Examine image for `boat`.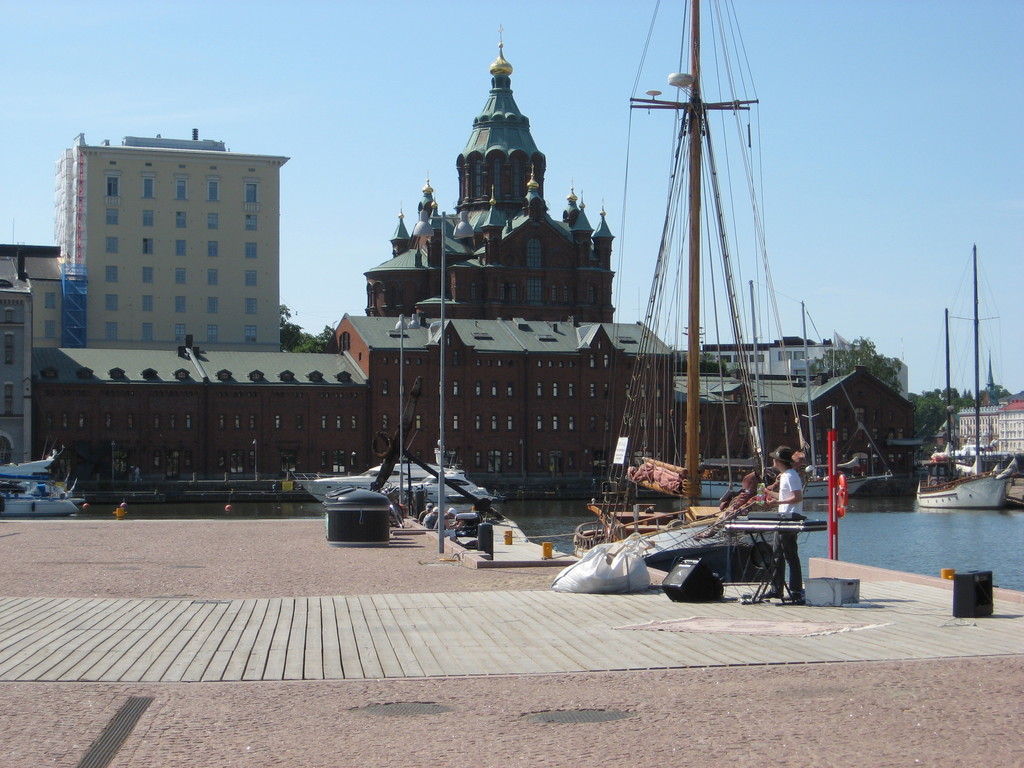
Examination result: 698/476/894/502.
